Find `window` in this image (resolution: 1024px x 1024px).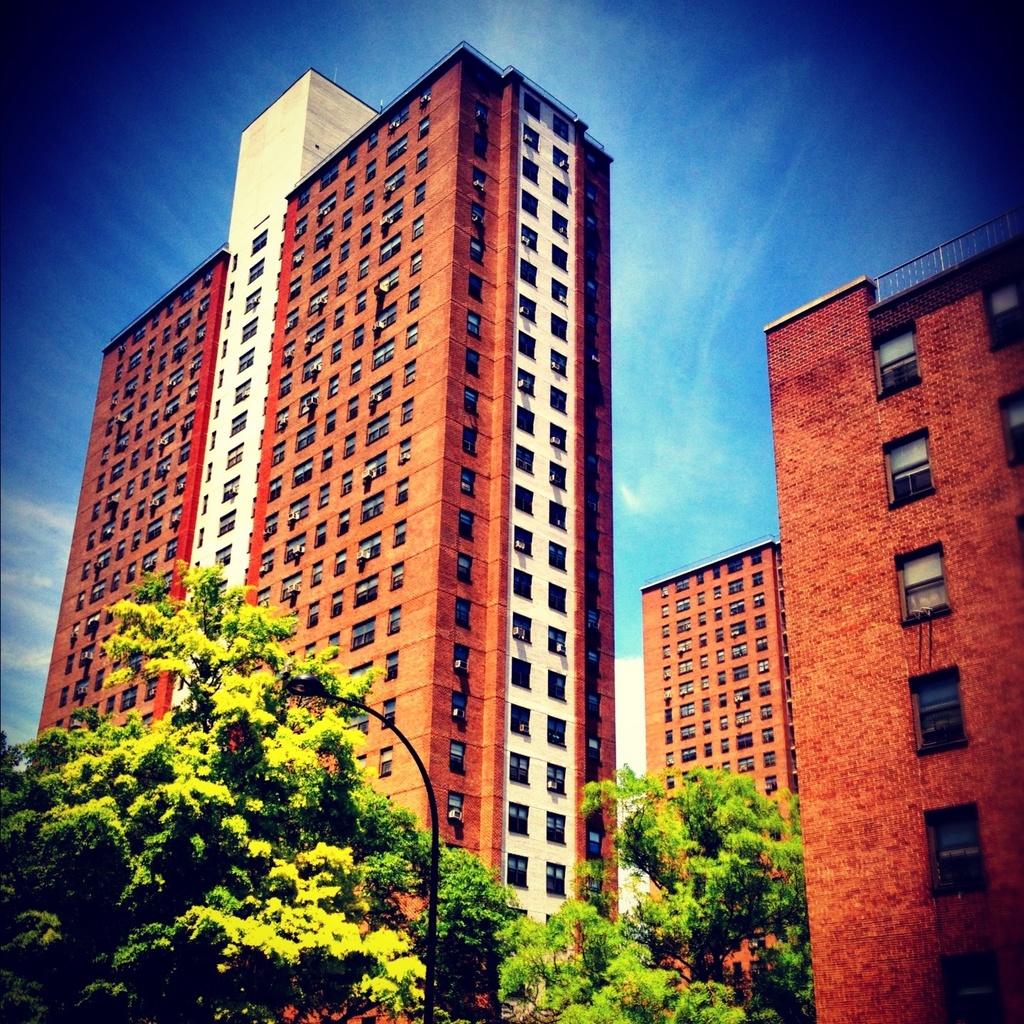
(550, 384, 567, 416).
